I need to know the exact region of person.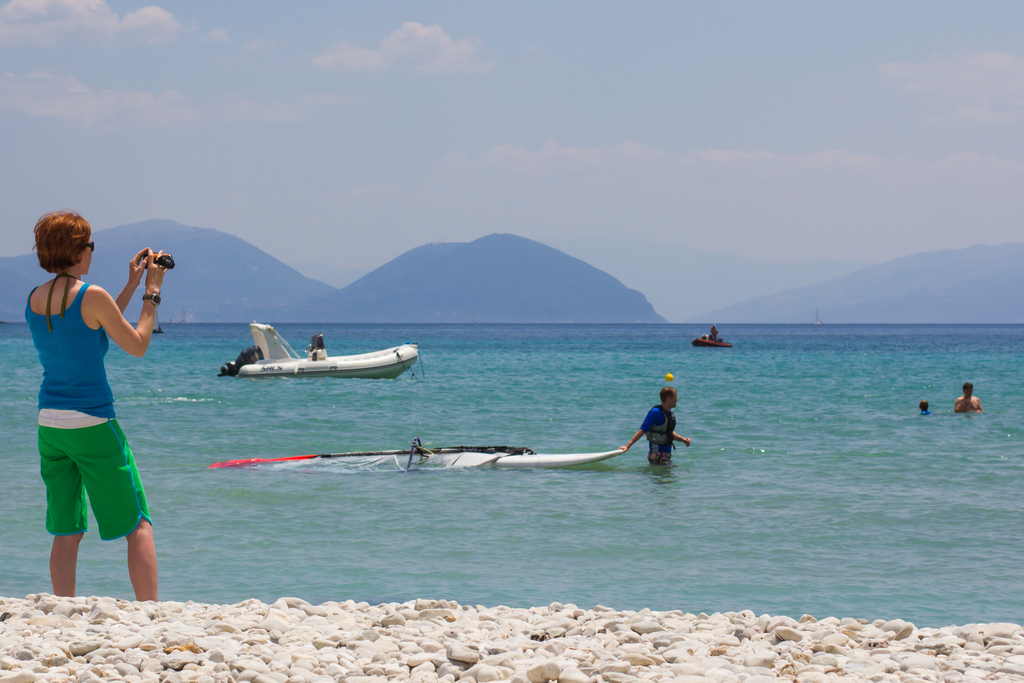
Region: rect(625, 383, 691, 482).
